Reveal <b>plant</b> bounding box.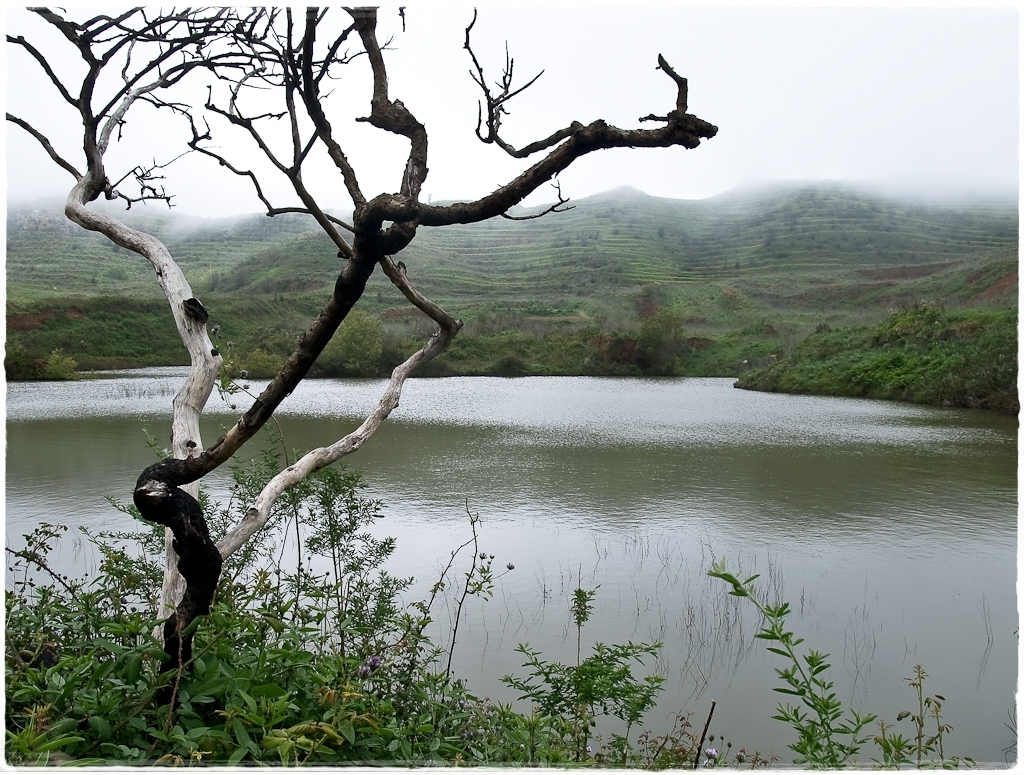
Revealed: select_region(733, 556, 901, 764).
